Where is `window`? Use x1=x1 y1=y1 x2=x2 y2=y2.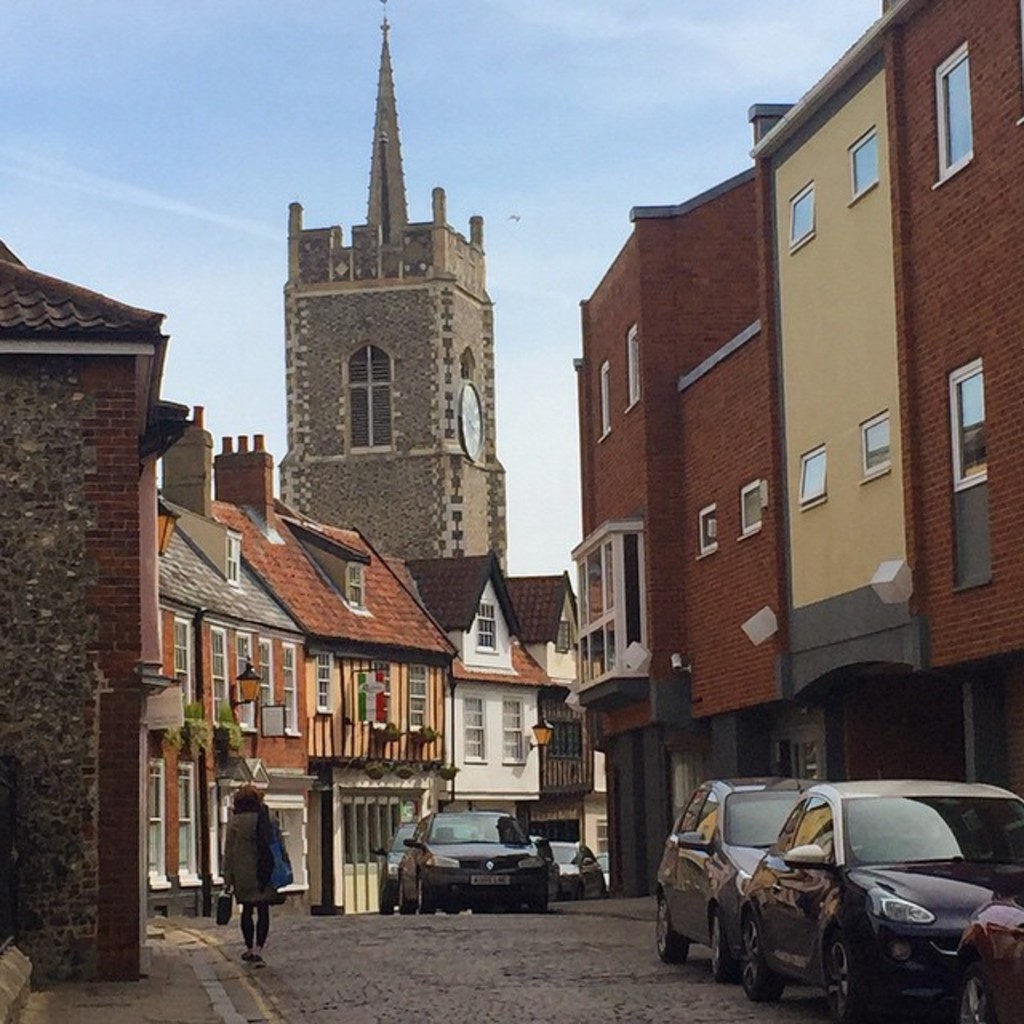
x1=957 y1=368 x2=995 y2=475.
